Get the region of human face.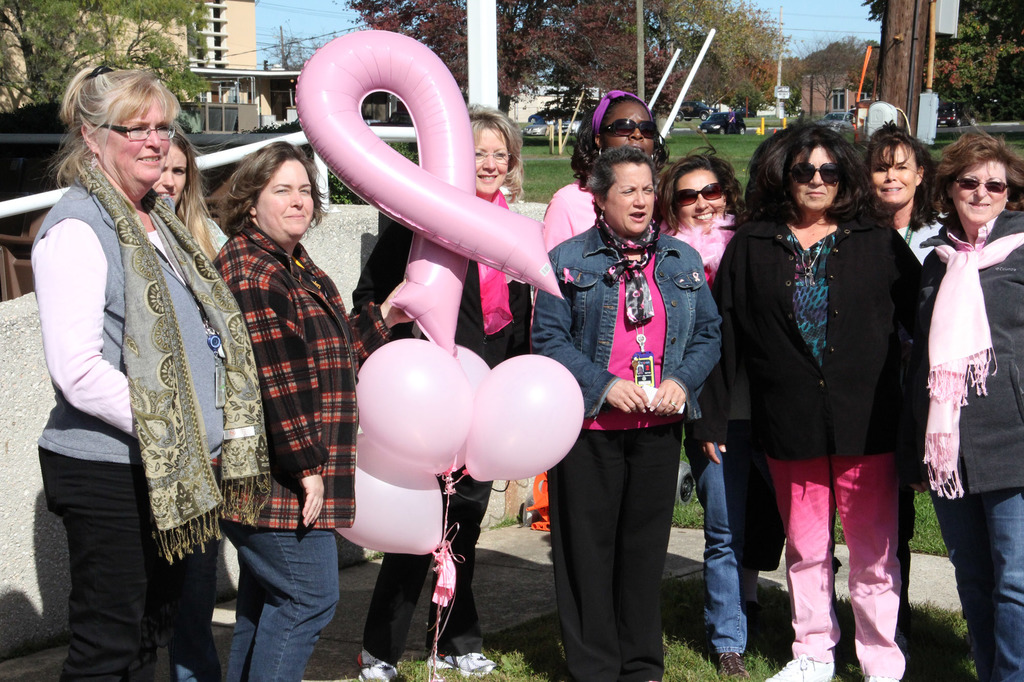
<bbox>668, 170, 729, 226</bbox>.
